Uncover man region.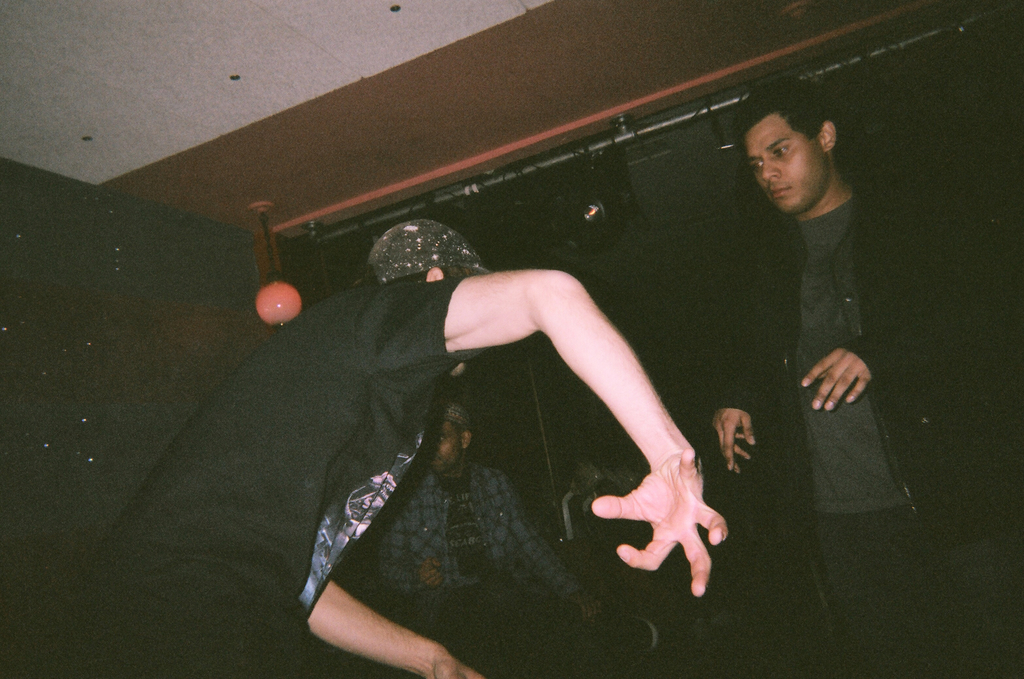
Uncovered: locate(718, 76, 998, 663).
